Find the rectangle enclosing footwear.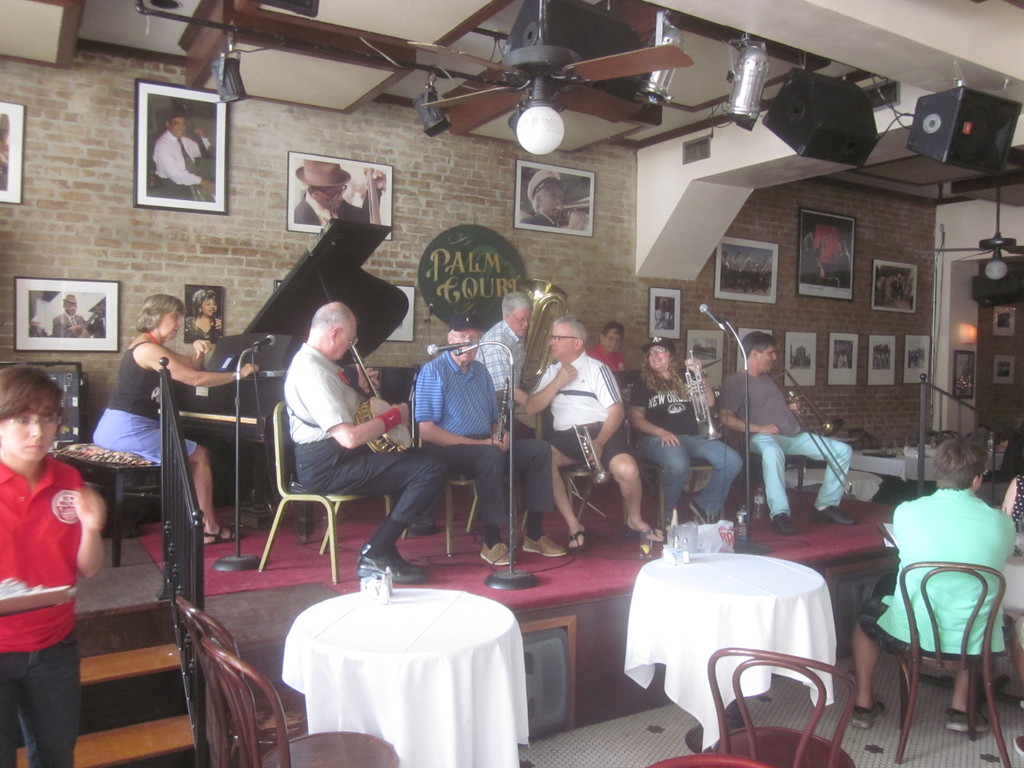
bbox=(202, 523, 242, 545).
